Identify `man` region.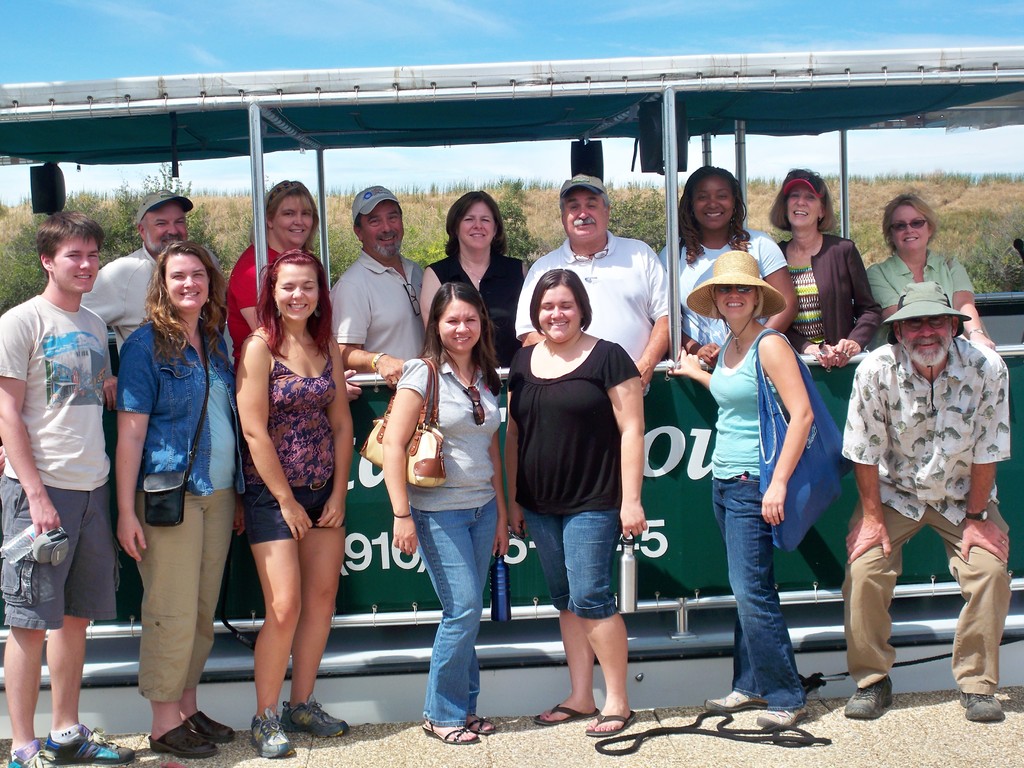
Region: x1=330 y1=186 x2=431 y2=387.
